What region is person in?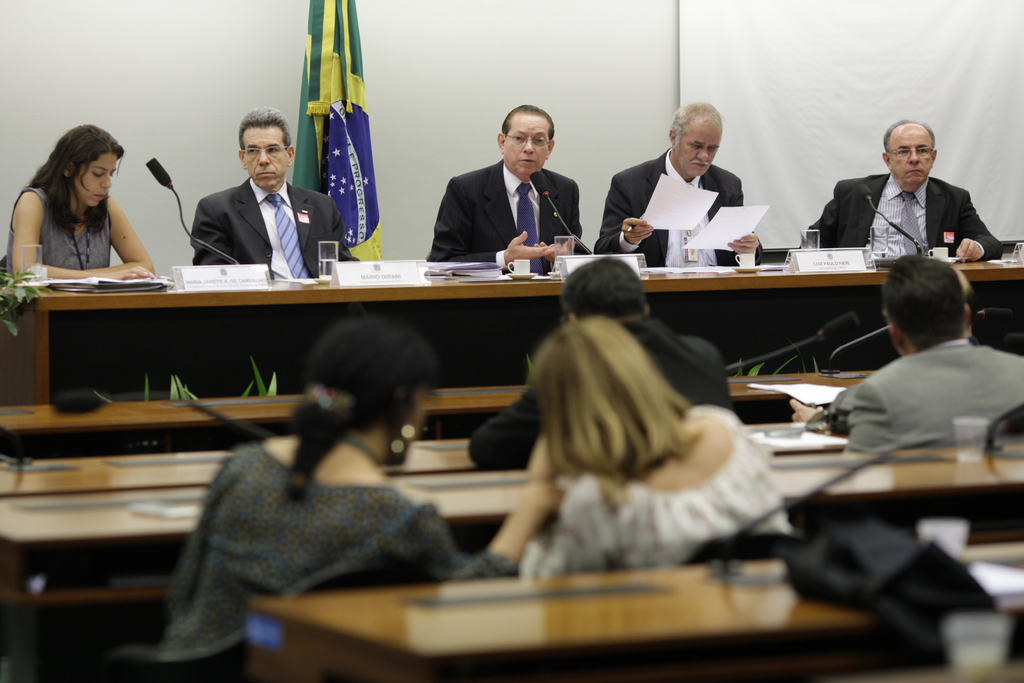
[x1=190, y1=104, x2=360, y2=287].
